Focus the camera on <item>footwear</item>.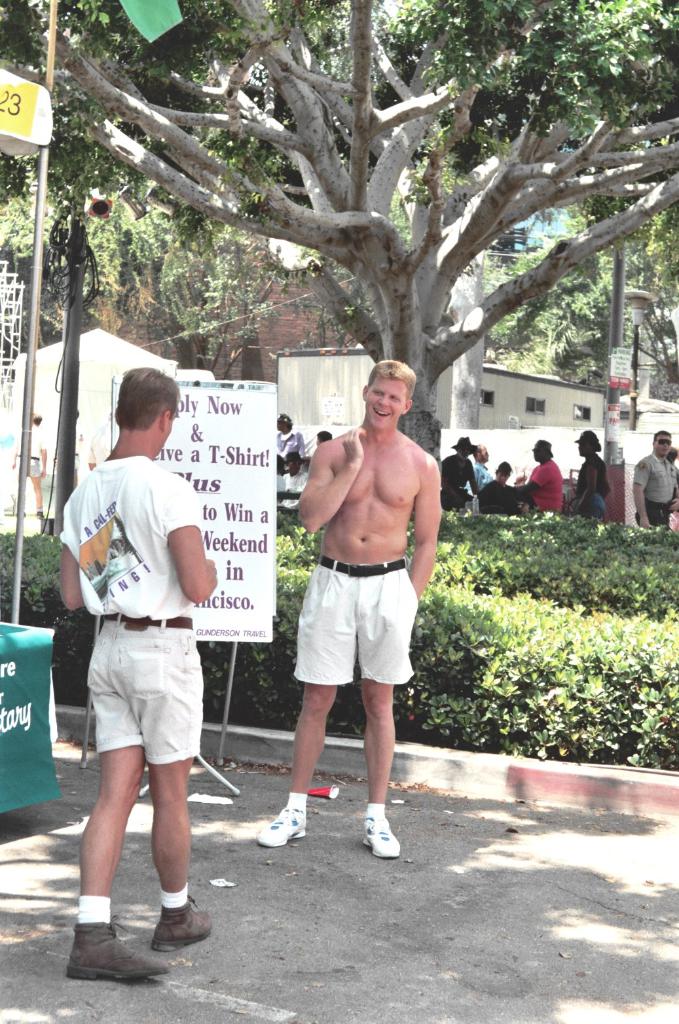
Focus region: 255,792,307,846.
